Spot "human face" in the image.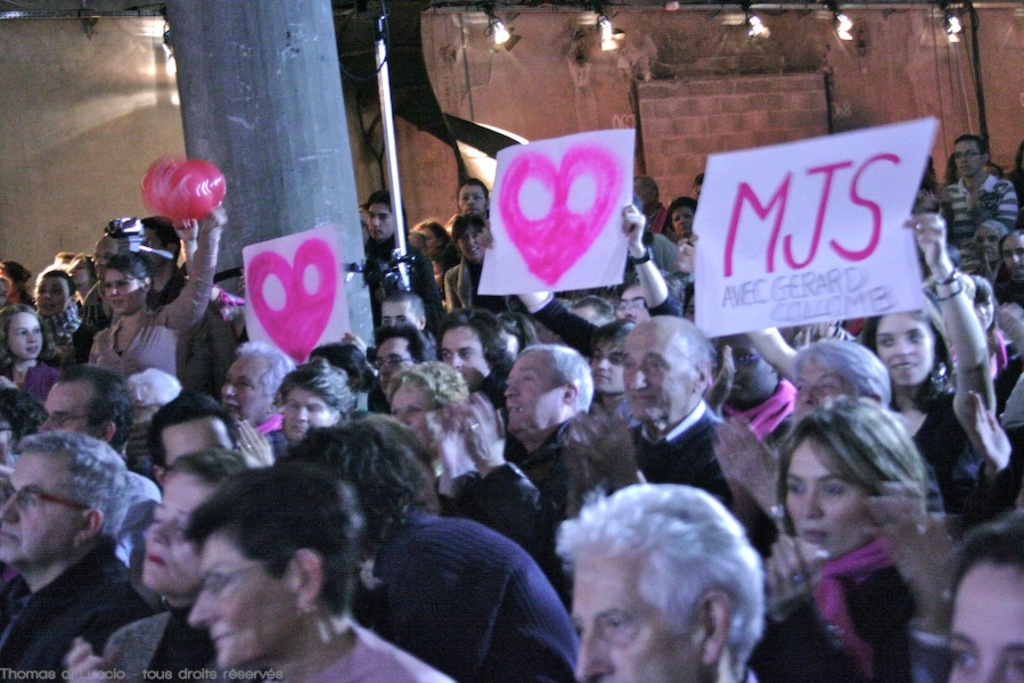
"human face" found at [953, 135, 982, 175].
